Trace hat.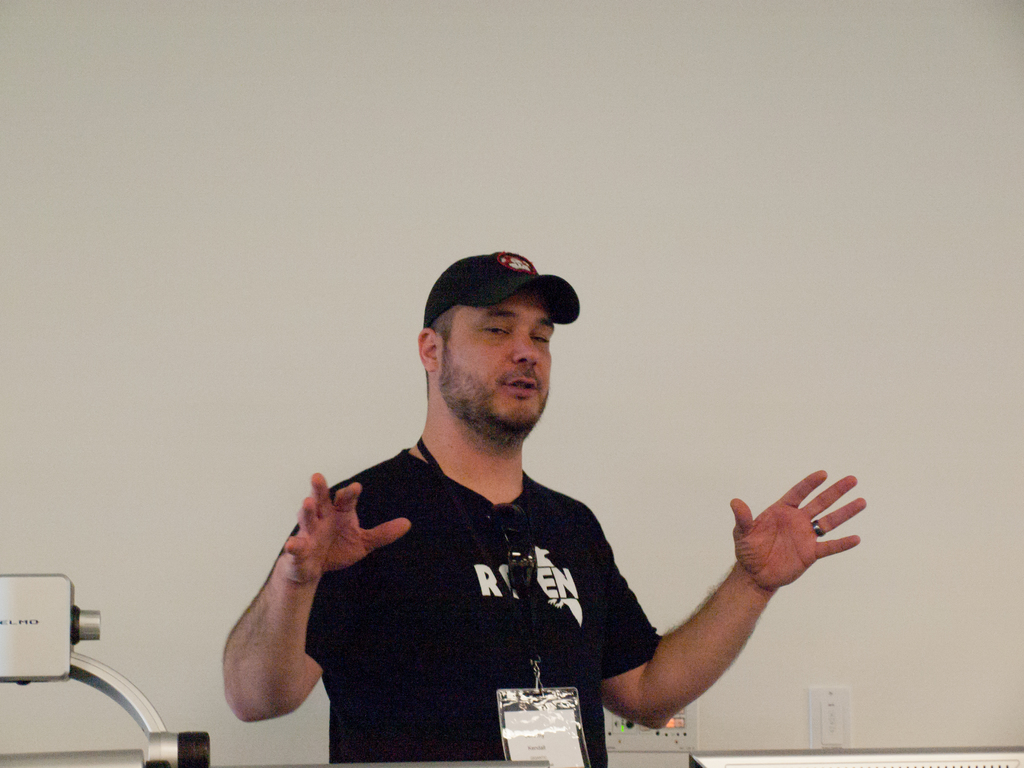
Traced to (left=440, top=257, right=577, bottom=329).
